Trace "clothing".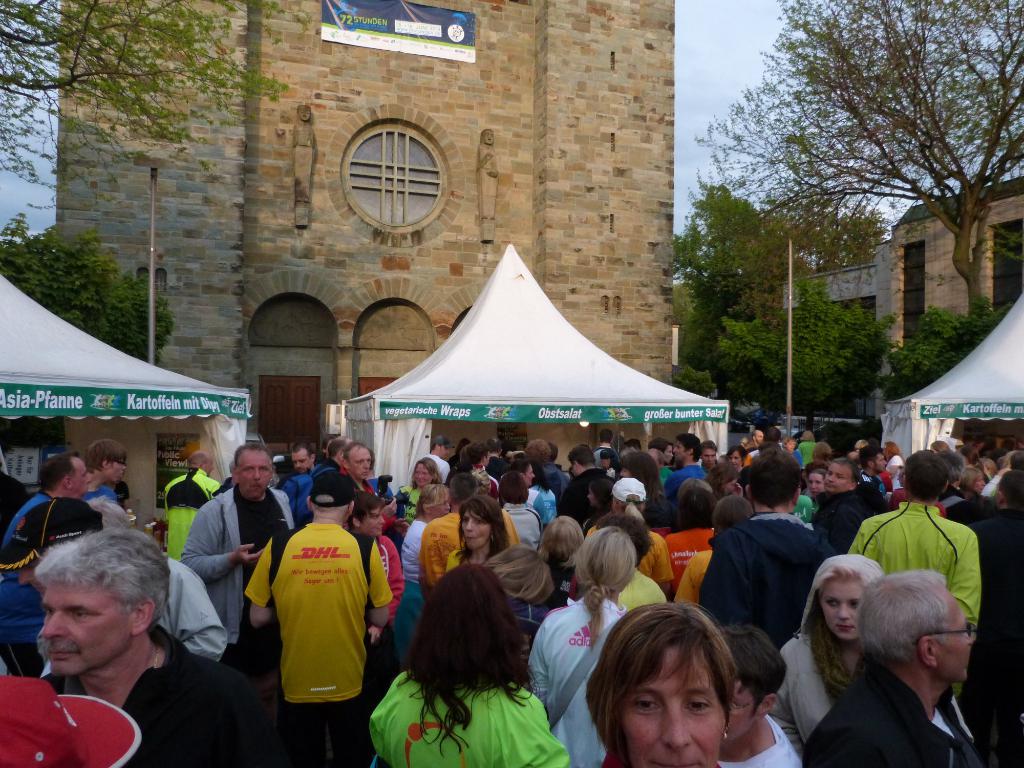
Traced to left=694, top=518, right=822, bottom=627.
